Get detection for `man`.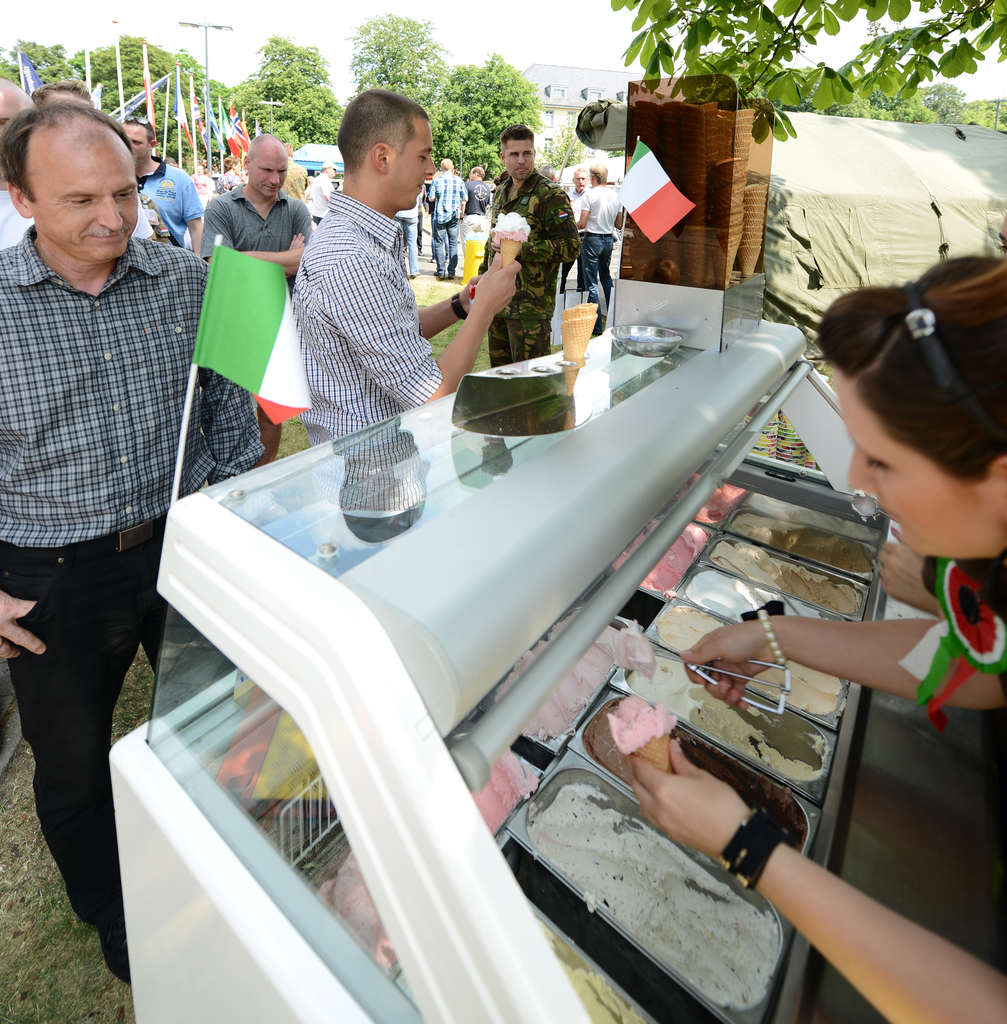
Detection: x1=113 y1=123 x2=204 y2=263.
